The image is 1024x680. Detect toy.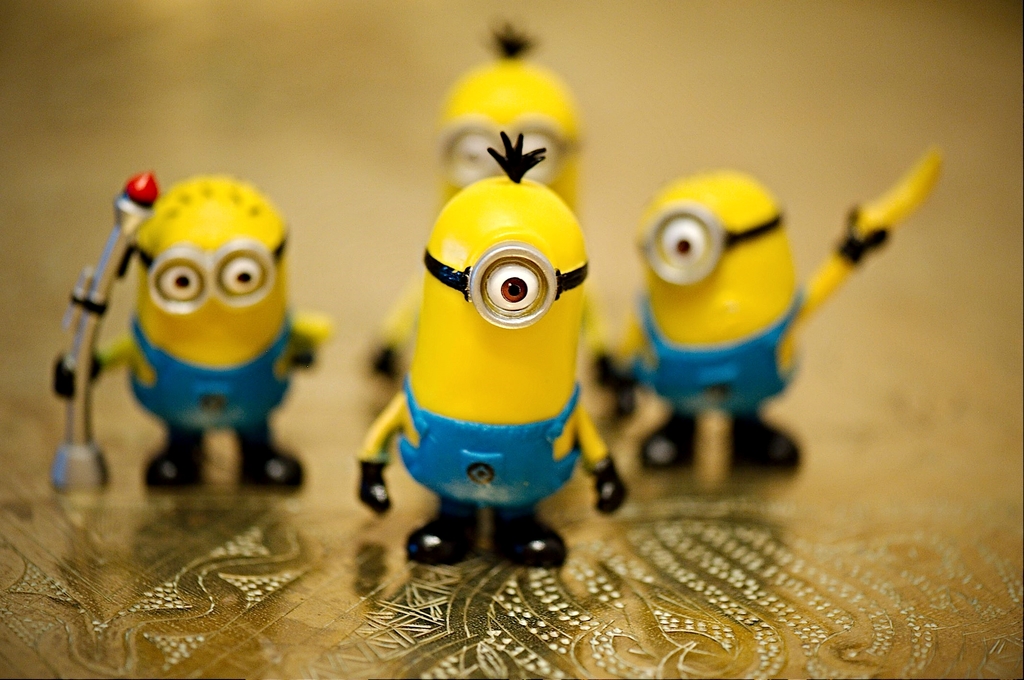
Detection: {"left": 367, "top": 23, "right": 588, "bottom": 387}.
